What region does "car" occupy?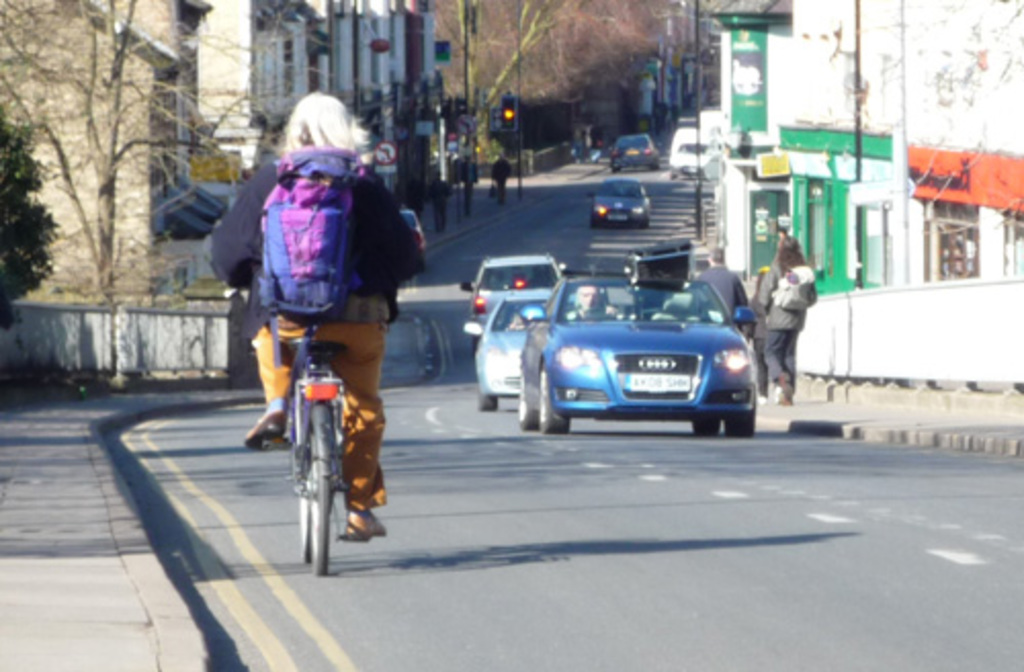
401, 207, 434, 252.
